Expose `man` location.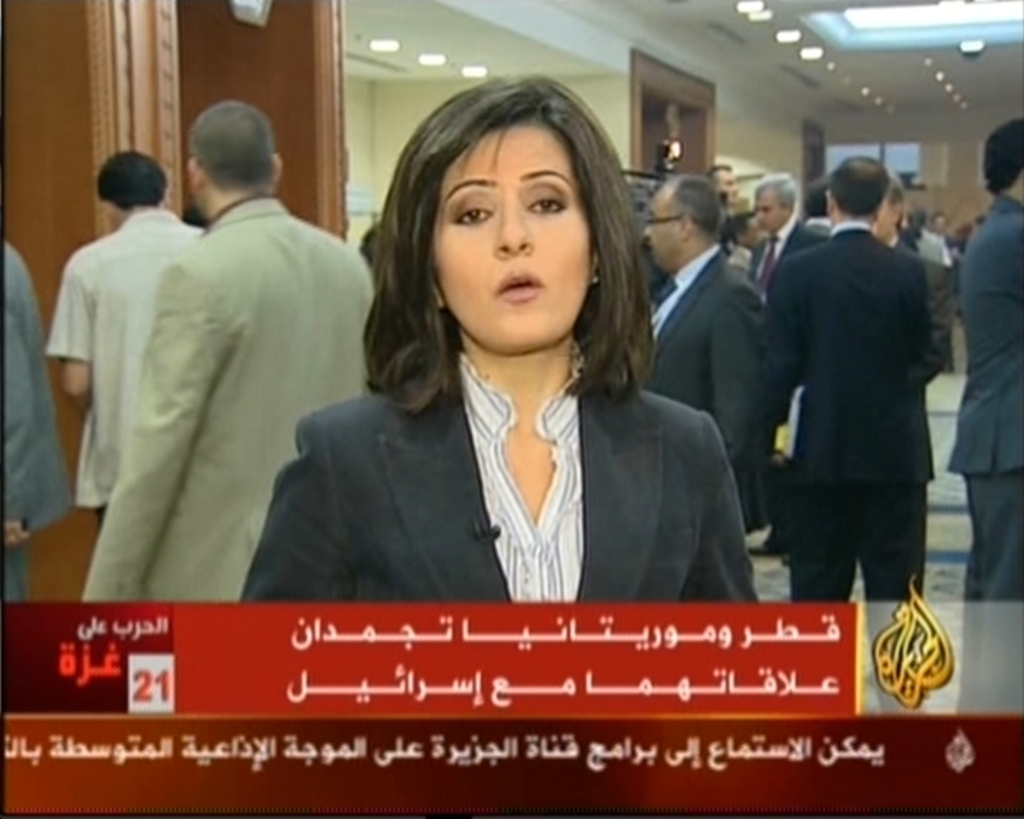
Exposed at 750/173/819/286.
